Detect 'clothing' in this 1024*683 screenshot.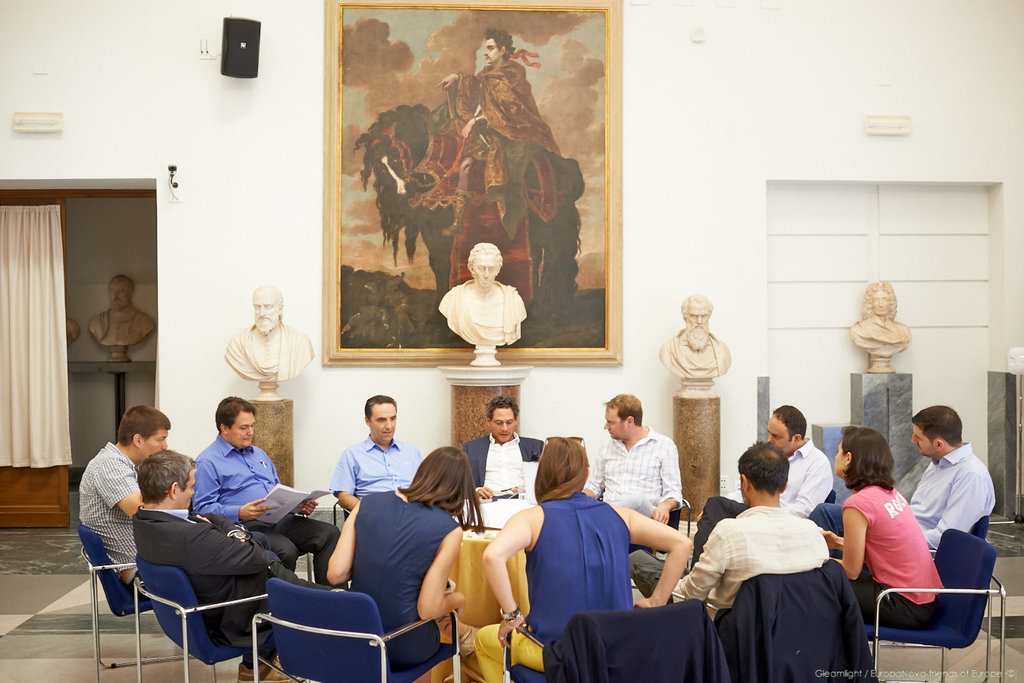
Detection: 232, 323, 320, 385.
